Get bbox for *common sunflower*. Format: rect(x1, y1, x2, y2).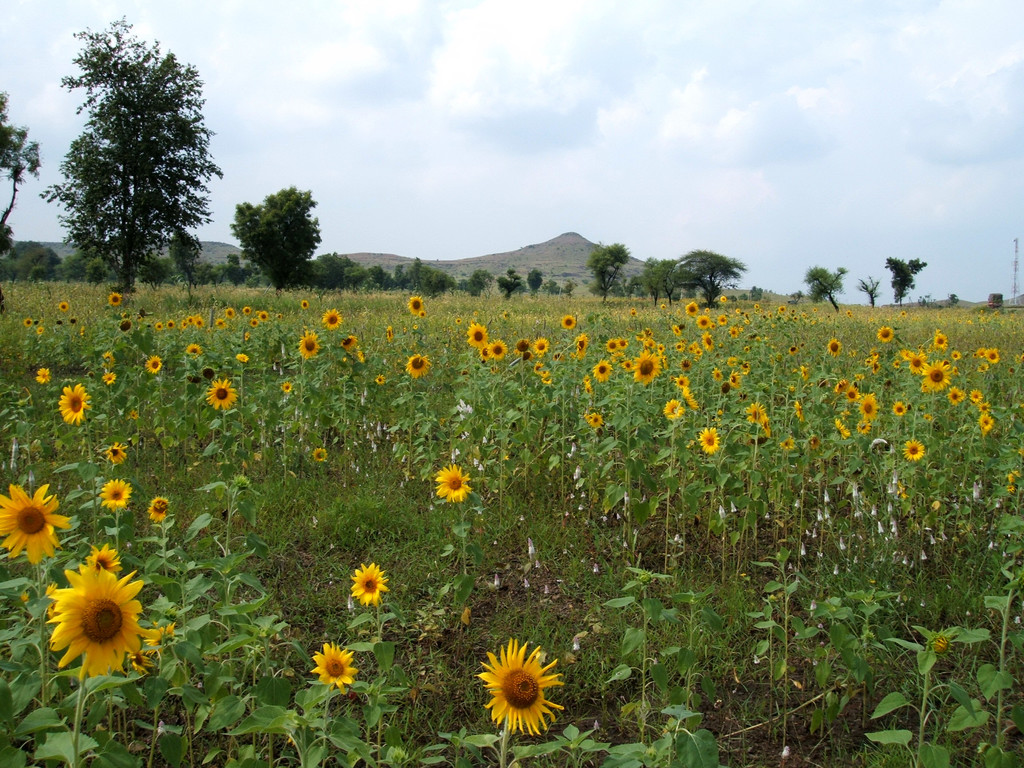
rect(344, 561, 390, 609).
